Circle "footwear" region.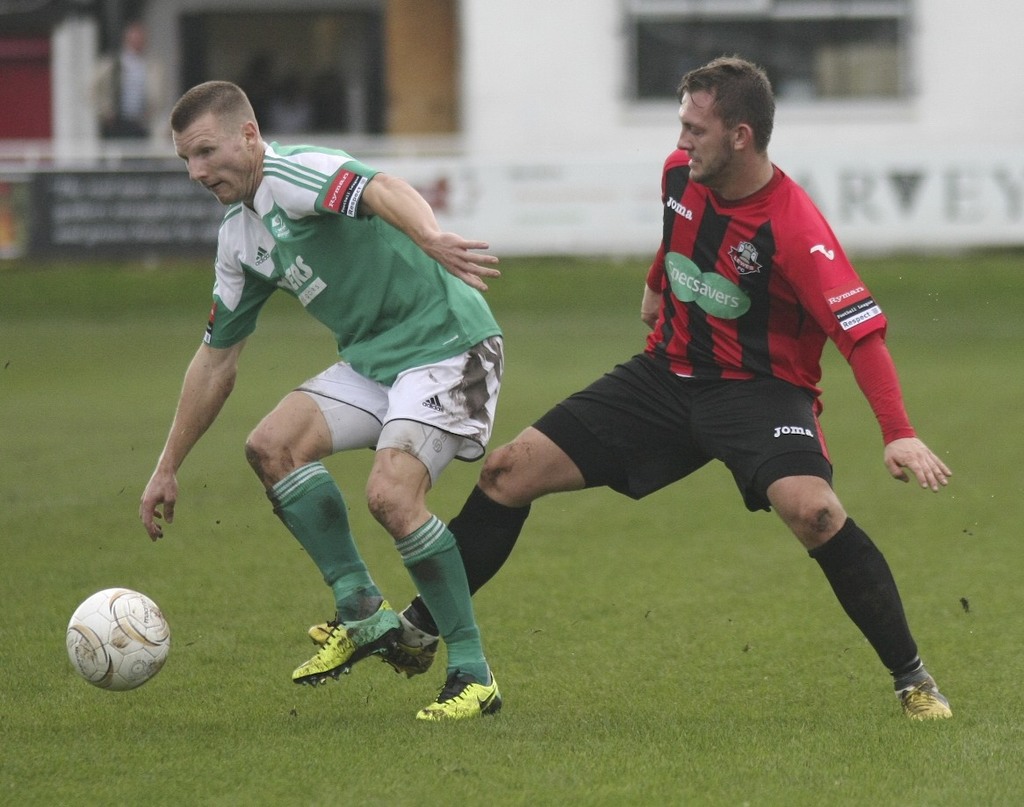
Region: (421, 668, 505, 718).
